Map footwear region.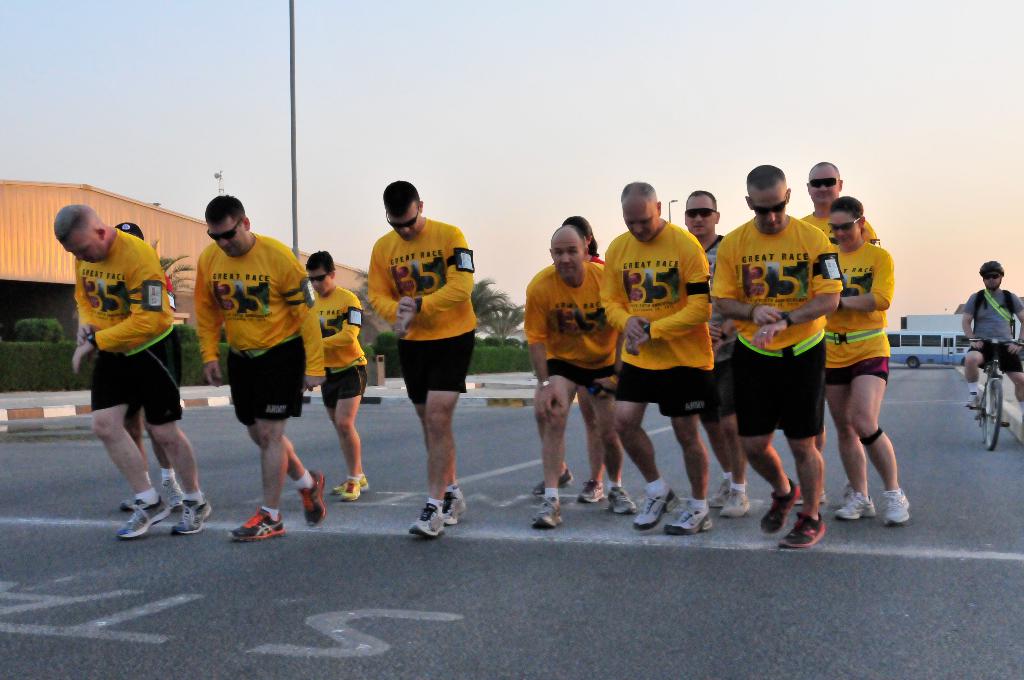
Mapped to box=[964, 393, 980, 410].
